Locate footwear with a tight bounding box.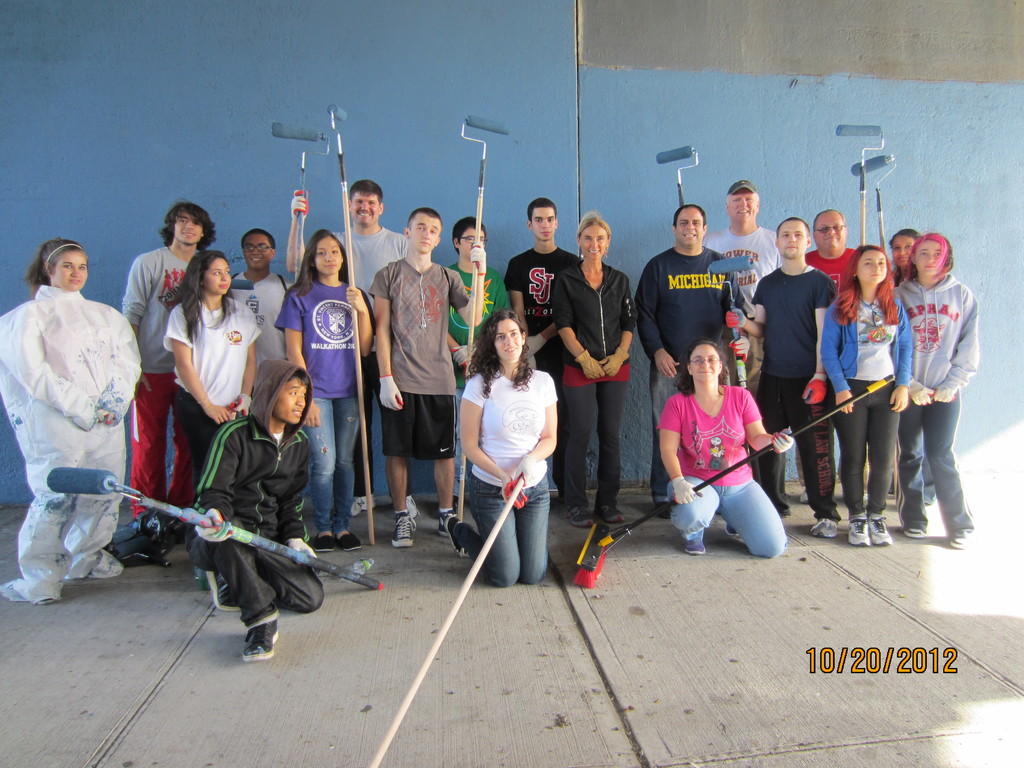
<bbox>904, 525, 924, 540</bbox>.
